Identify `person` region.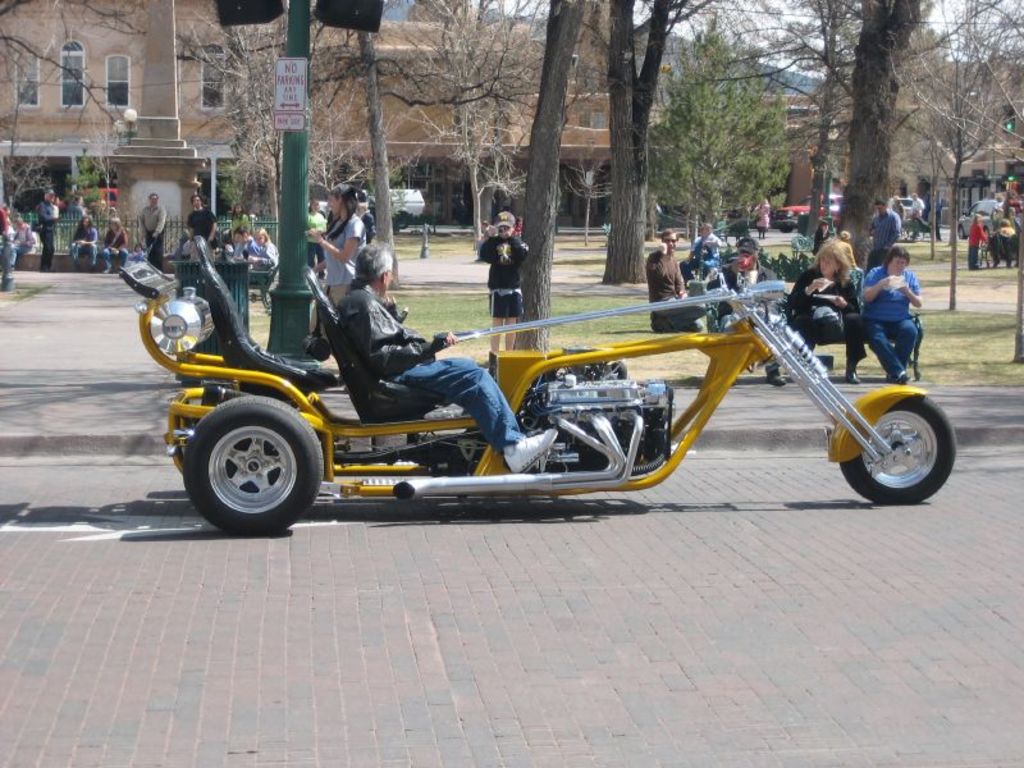
Region: 755,196,772,236.
